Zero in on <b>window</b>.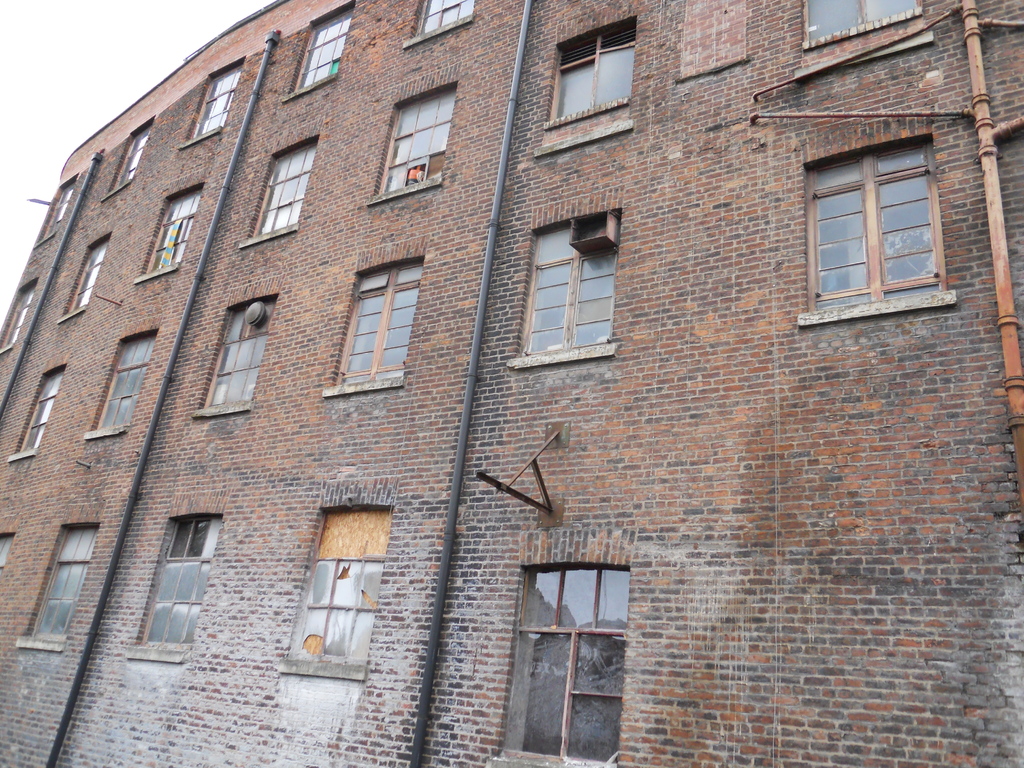
Zeroed in: box(56, 230, 116, 324).
